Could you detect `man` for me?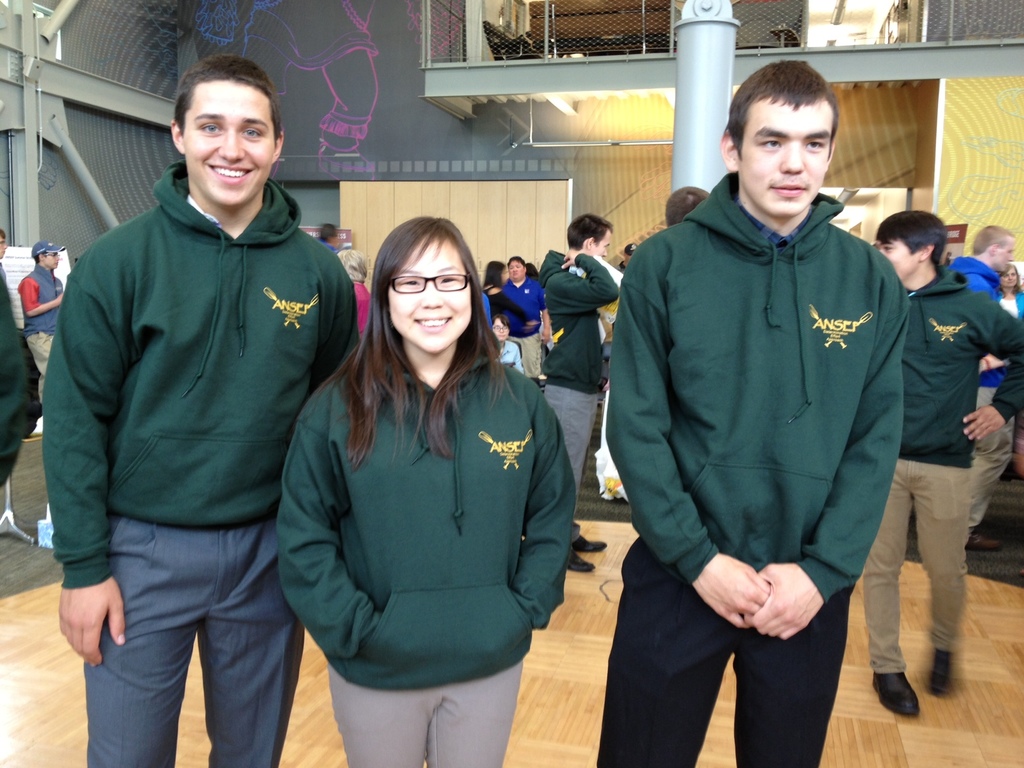
Detection result: [x1=15, y1=237, x2=68, y2=440].
